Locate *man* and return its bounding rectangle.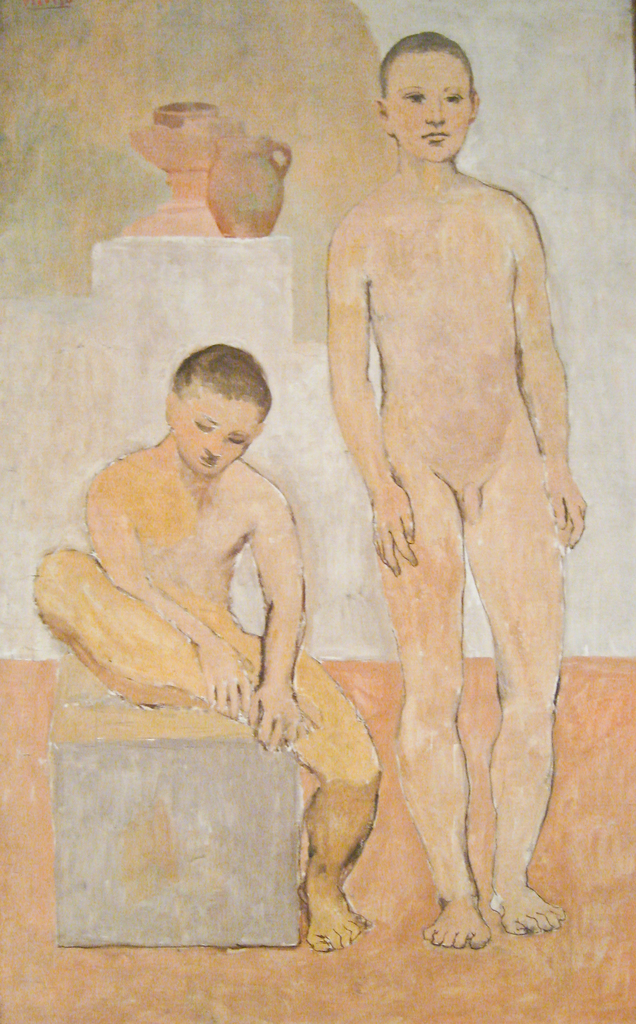
<region>326, 30, 592, 954</region>.
